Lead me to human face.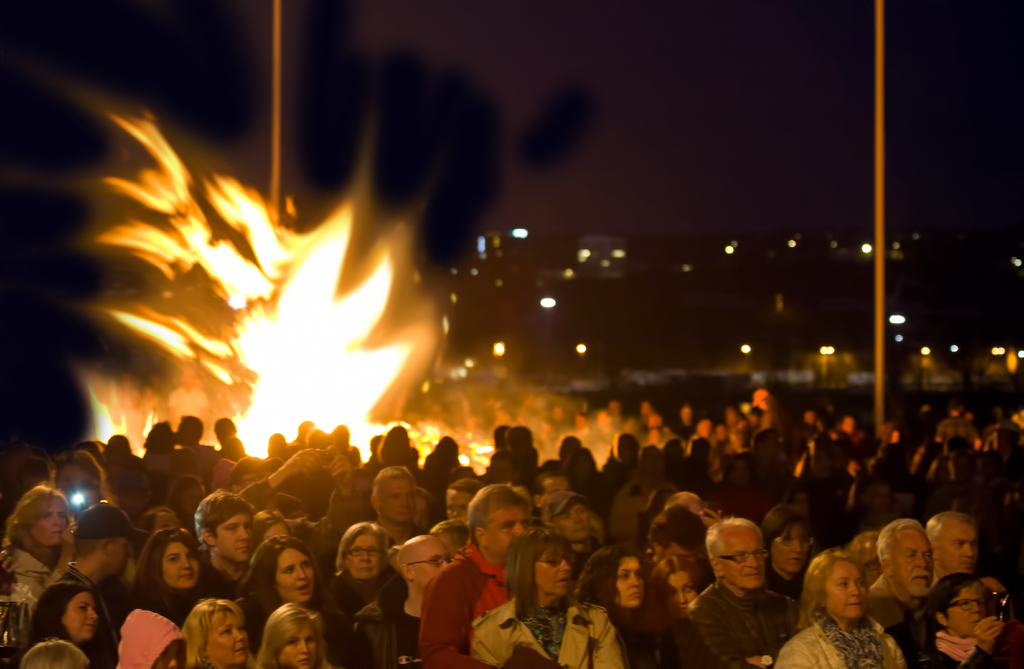
Lead to box=[180, 484, 201, 511].
